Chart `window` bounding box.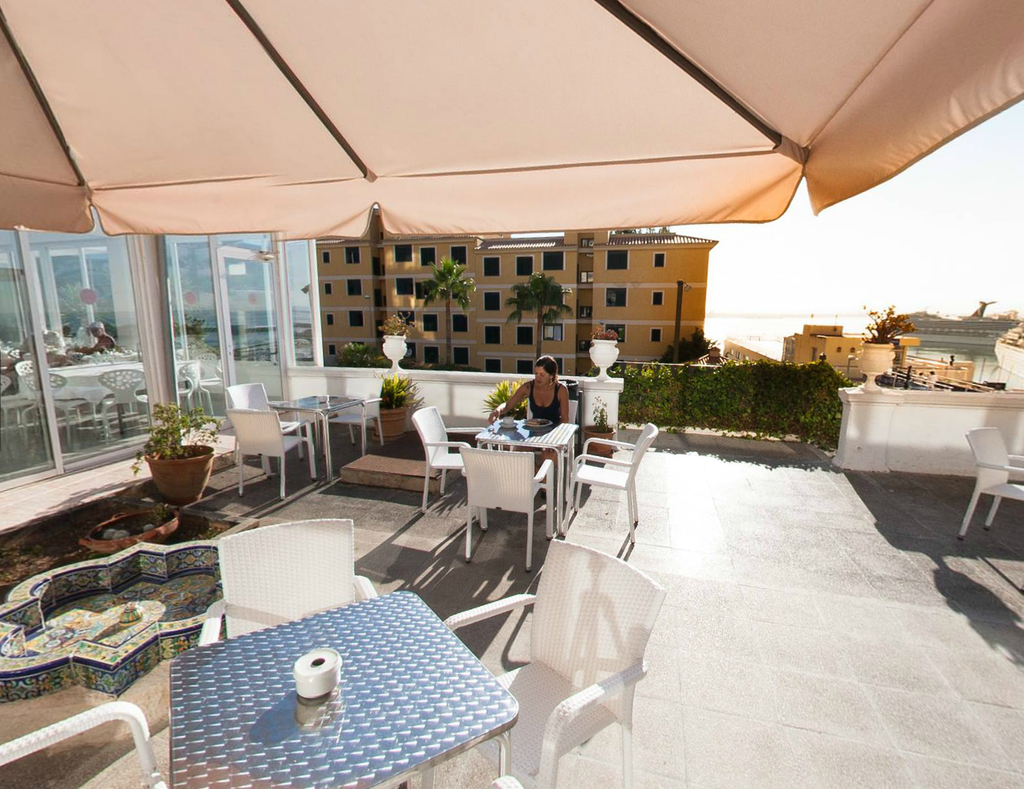
Charted: <box>348,245,361,262</box>.
